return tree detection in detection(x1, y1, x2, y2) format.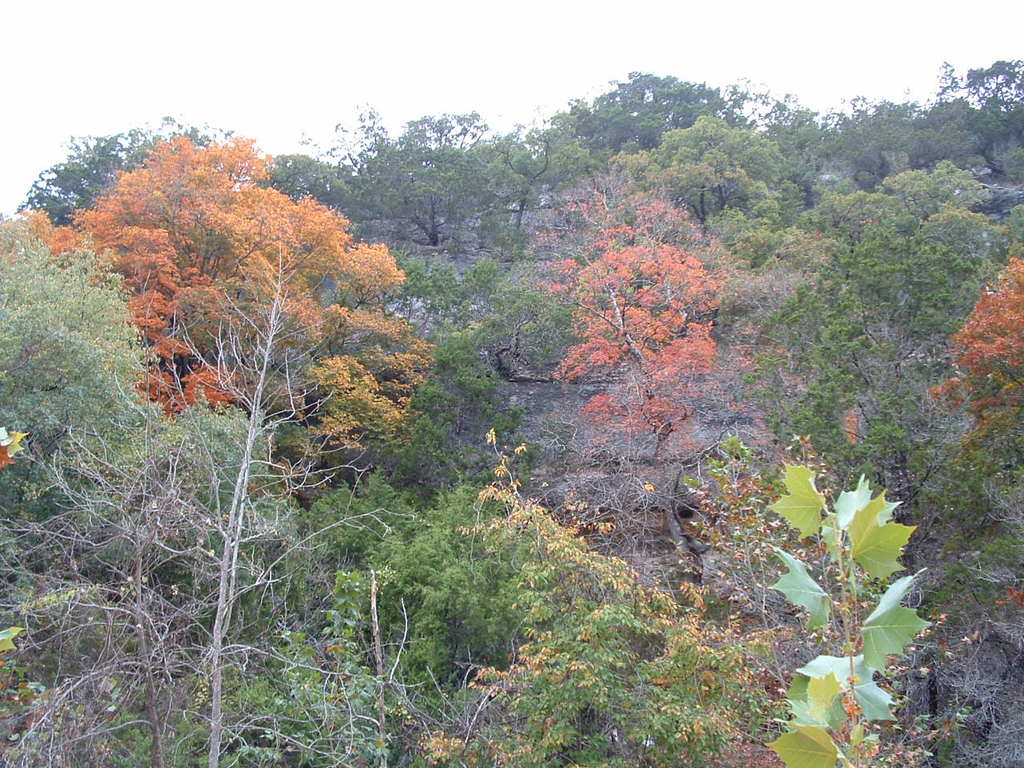
detection(610, 409, 971, 767).
